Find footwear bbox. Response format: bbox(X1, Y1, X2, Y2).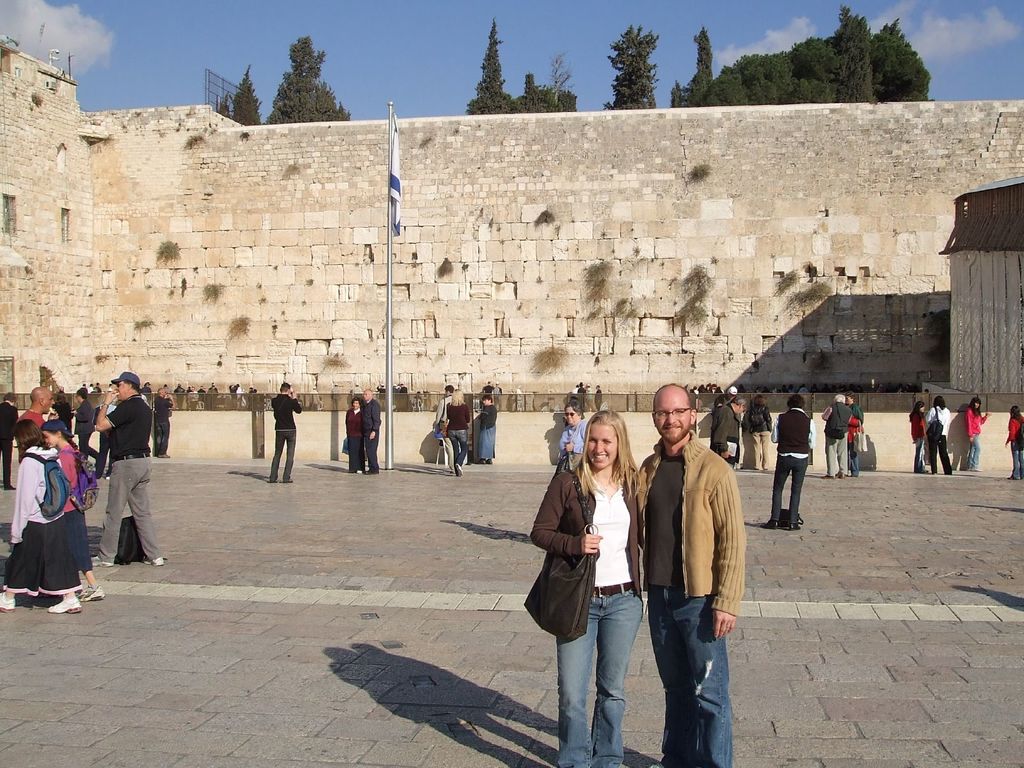
bbox(271, 479, 276, 482).
